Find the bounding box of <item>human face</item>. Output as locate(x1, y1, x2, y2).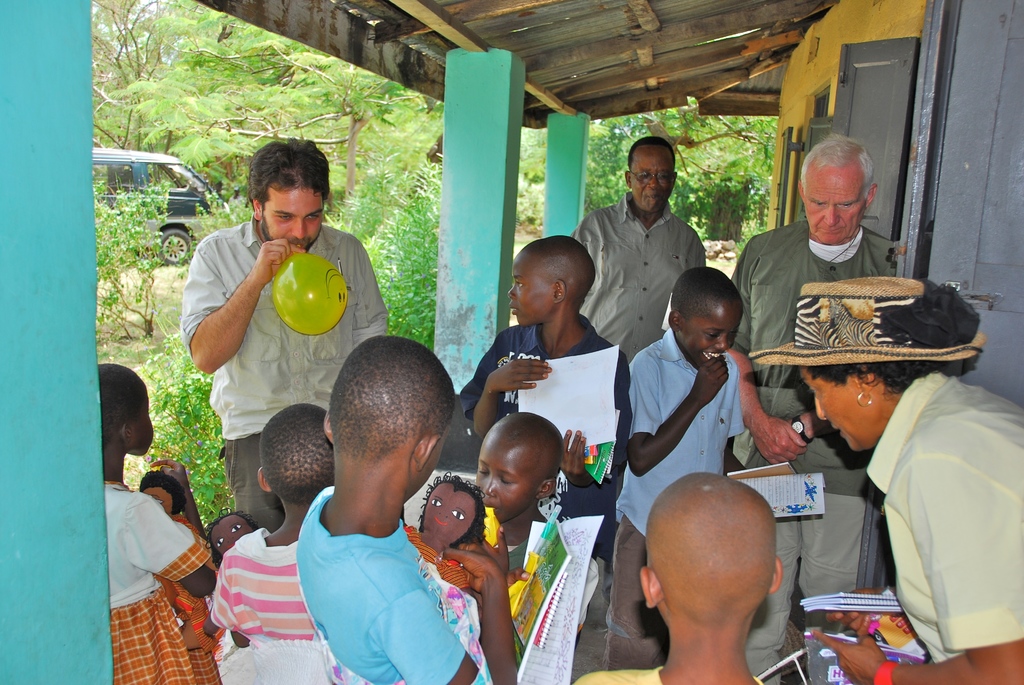
locate(802, 164, 865, 244).
